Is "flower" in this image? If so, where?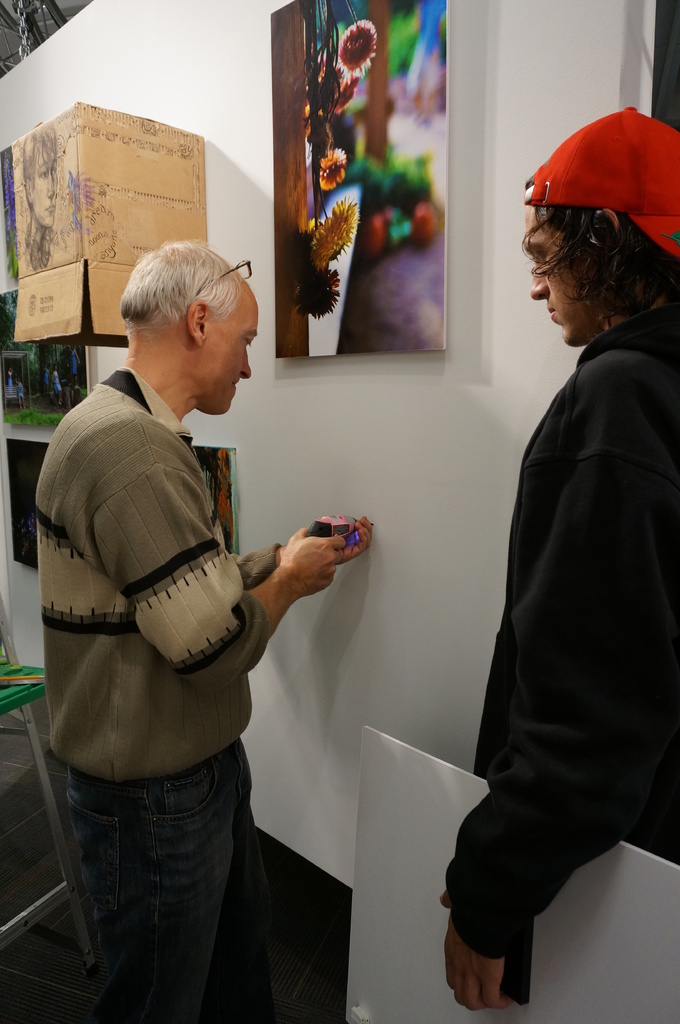
Yes, at select_region(340, 16, 375, 75).
